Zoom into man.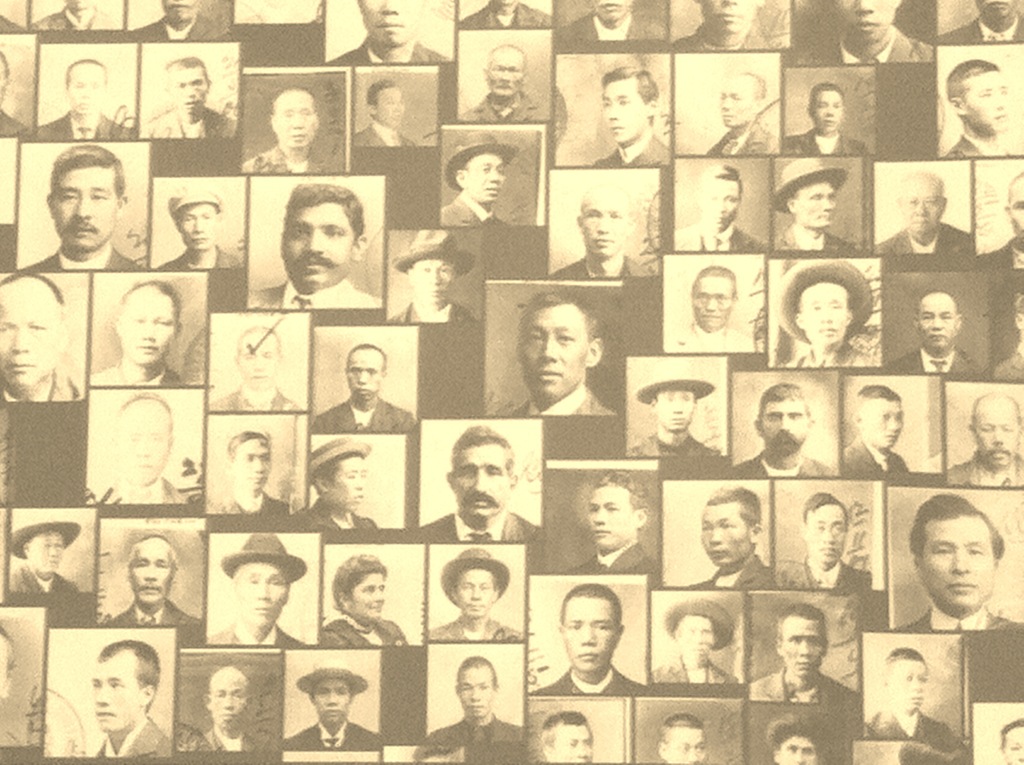
Zoom target: locate(417, 424, 543, 540).
